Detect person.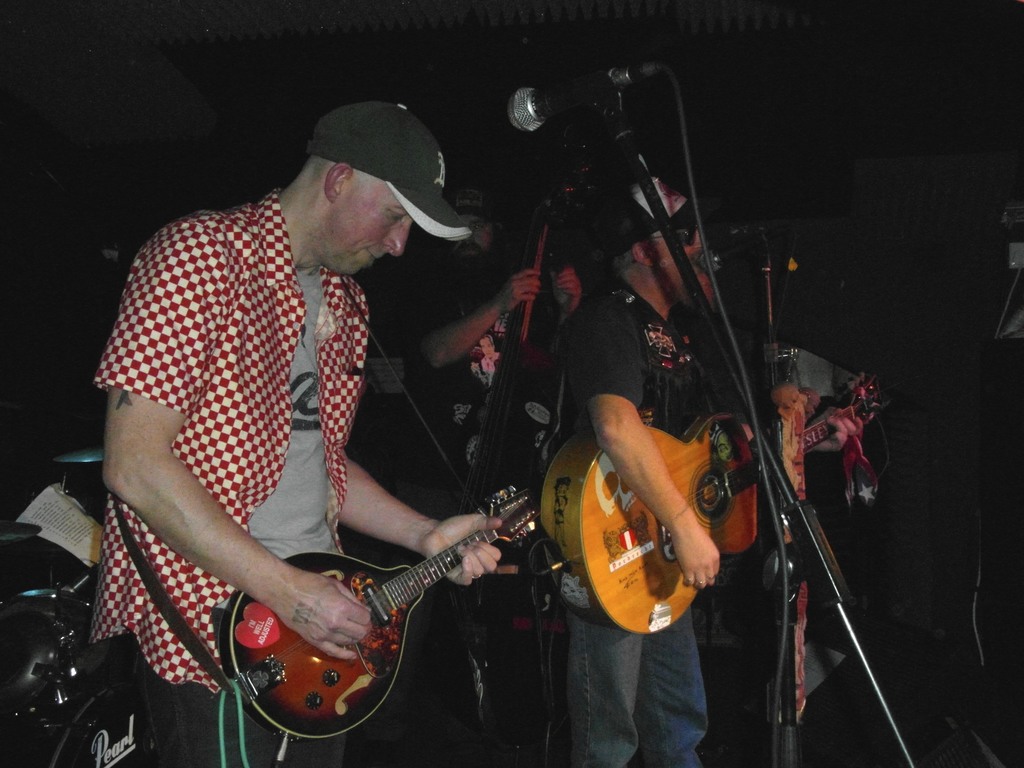
Detected at 88, 102, 518, 767.
